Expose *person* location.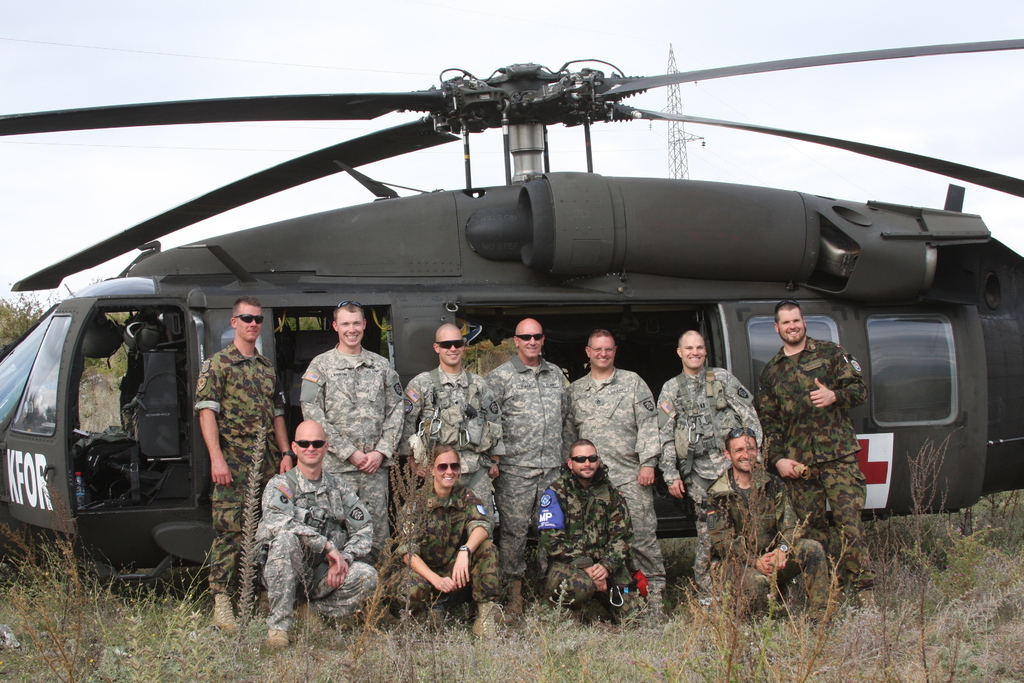
Exposed at select_region(392, 441, 501, 636).
